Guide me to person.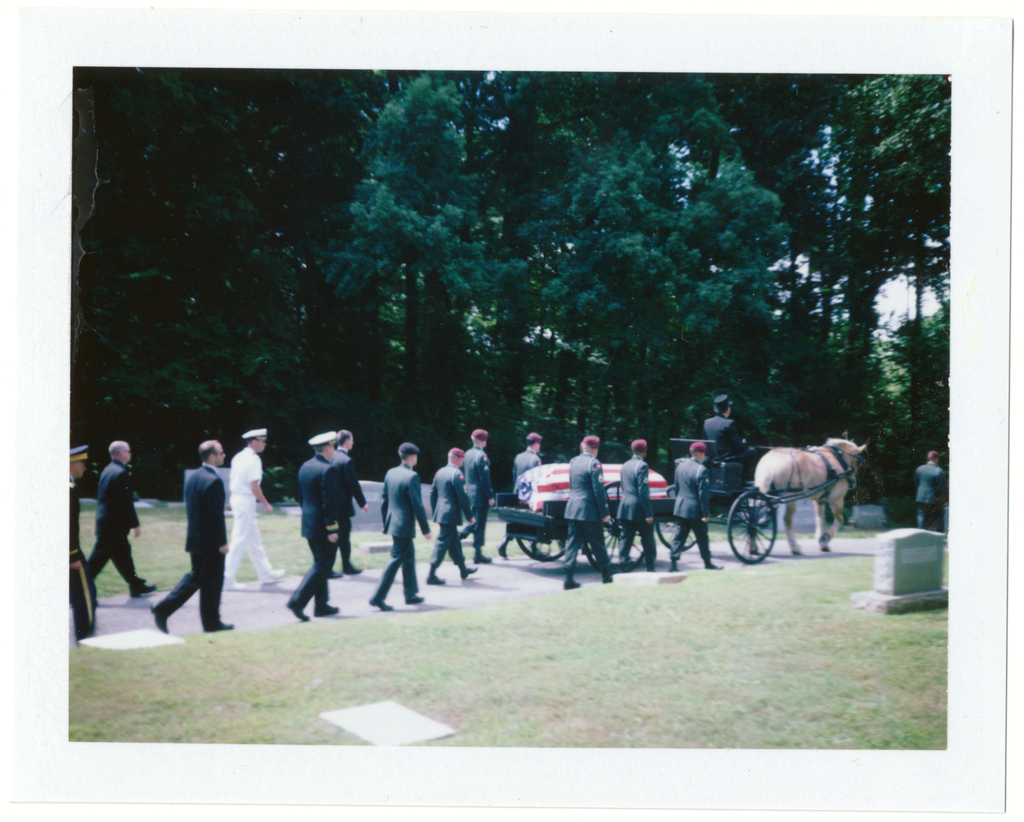
Guidance: pyautogui.locateOnScreen(285, 432, 340, 625).
